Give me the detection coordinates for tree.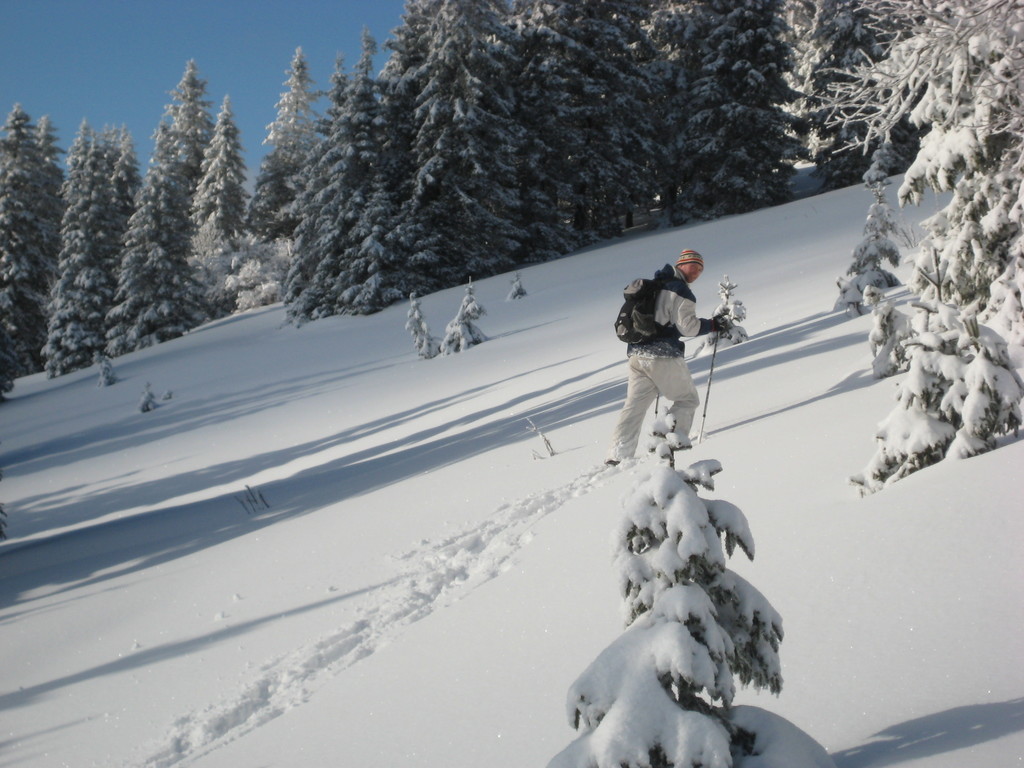
[left=826, top=177, right=906, bottom=321].
